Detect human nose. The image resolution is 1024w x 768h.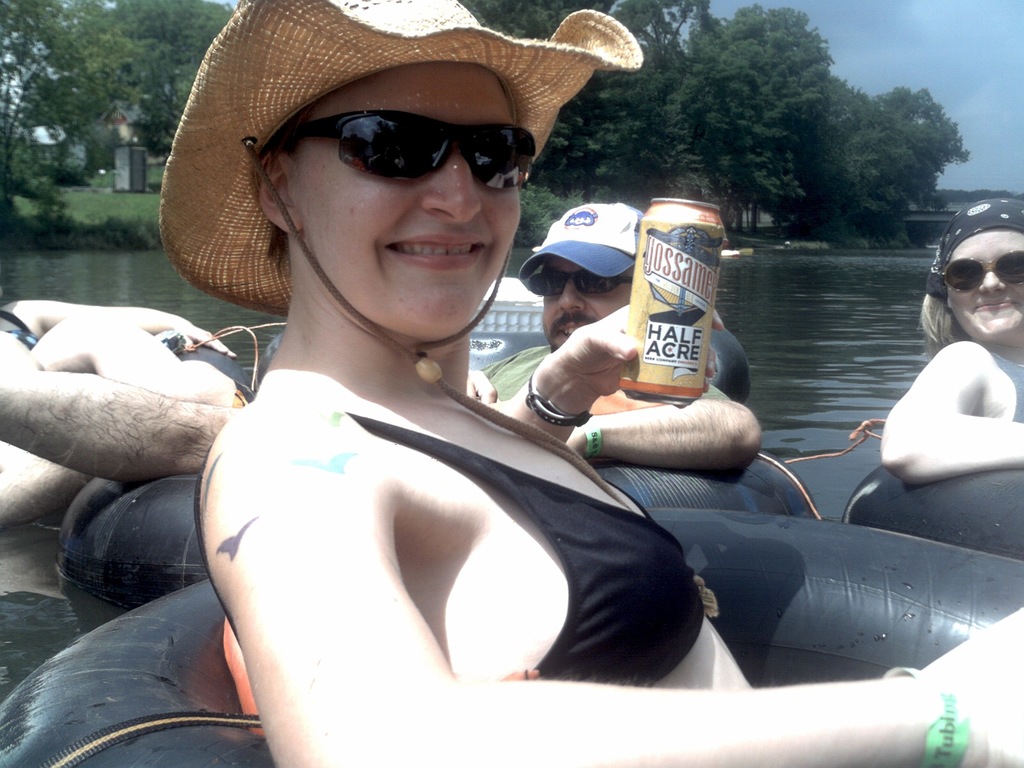
(557, 280, 585, 310).
